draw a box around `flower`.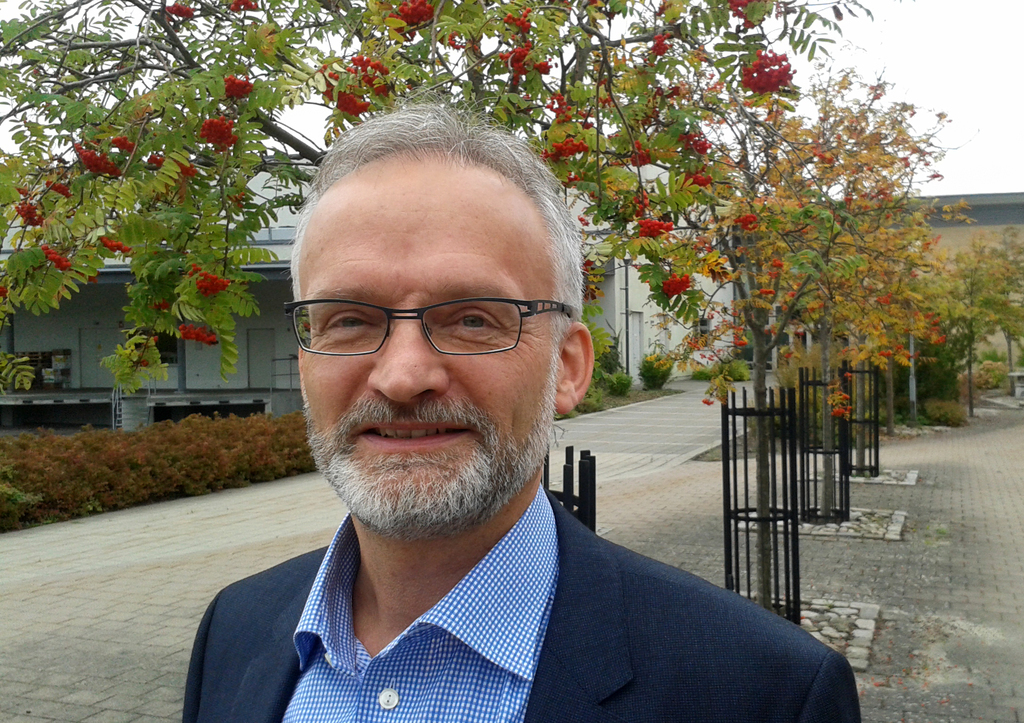
crop(499, 40, 551, 83).
